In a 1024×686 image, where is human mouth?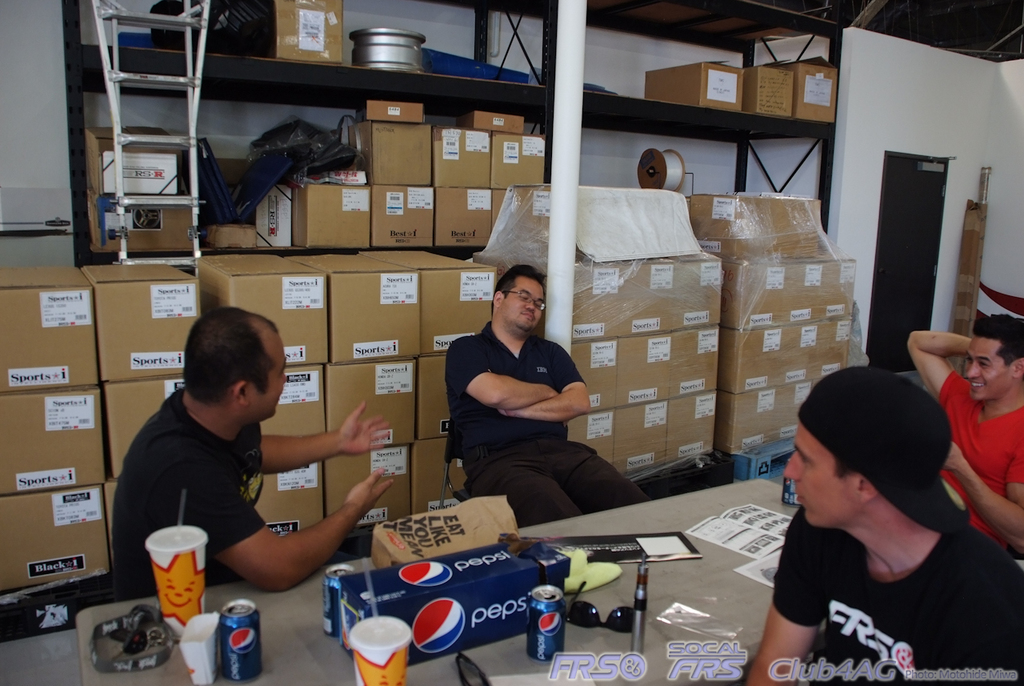
[left=796, top=491, right=808, bottom=502].
